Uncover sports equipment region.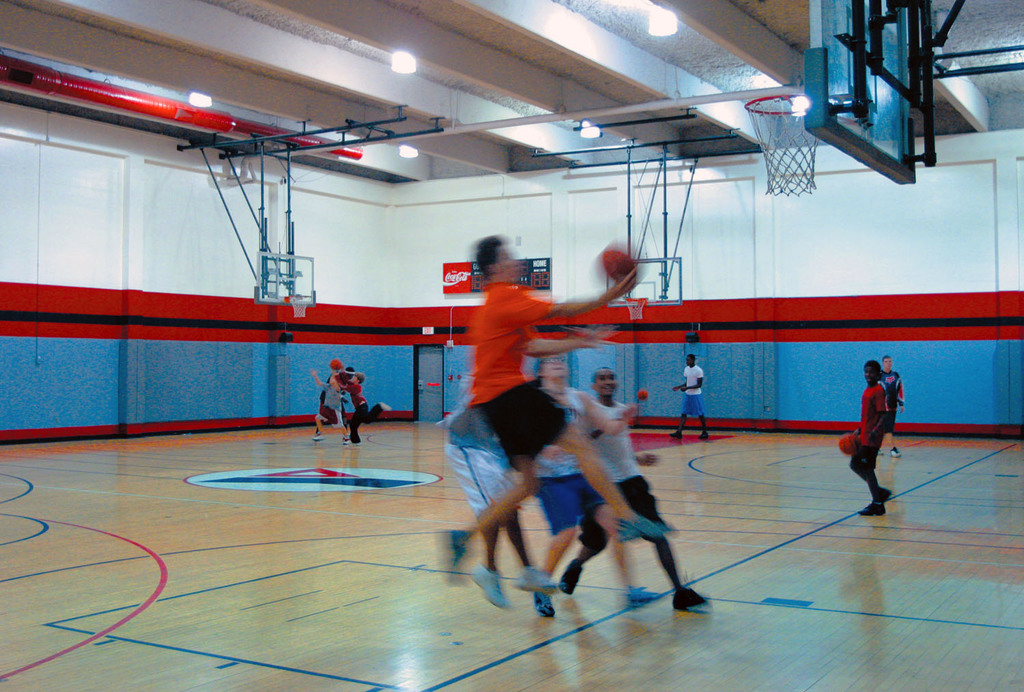
Uncovered: <region>664, 585, 715, 619</region>.
